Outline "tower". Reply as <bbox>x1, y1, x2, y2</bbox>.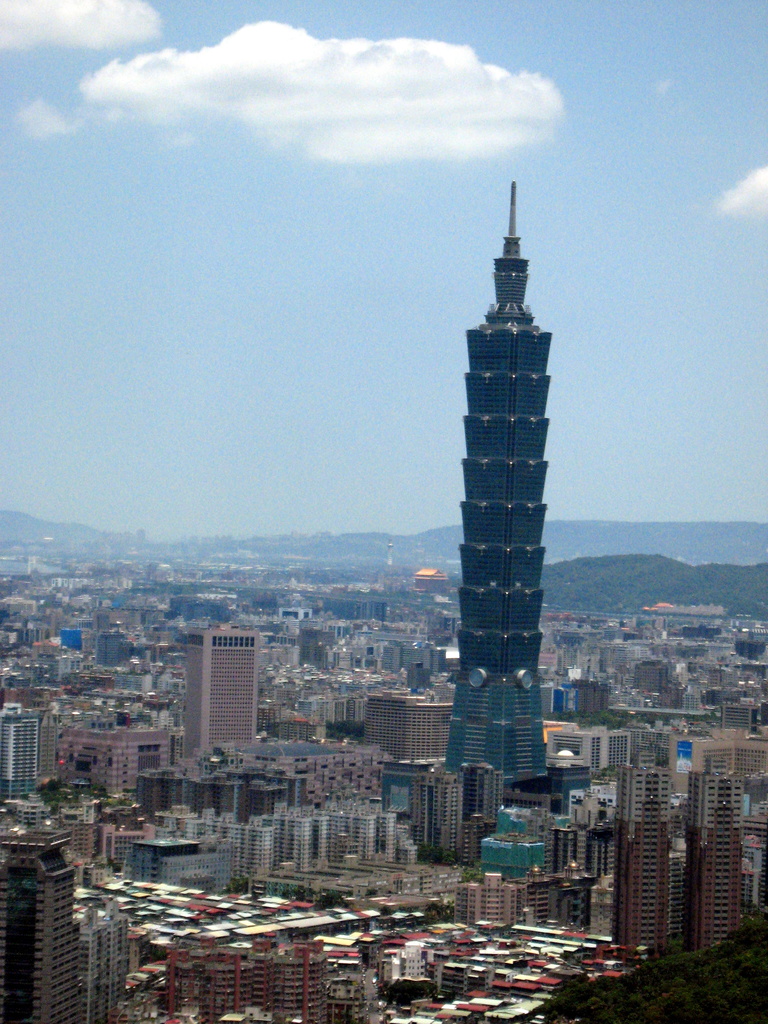
<bbox>435, 157, 586, 802</bbox>.
